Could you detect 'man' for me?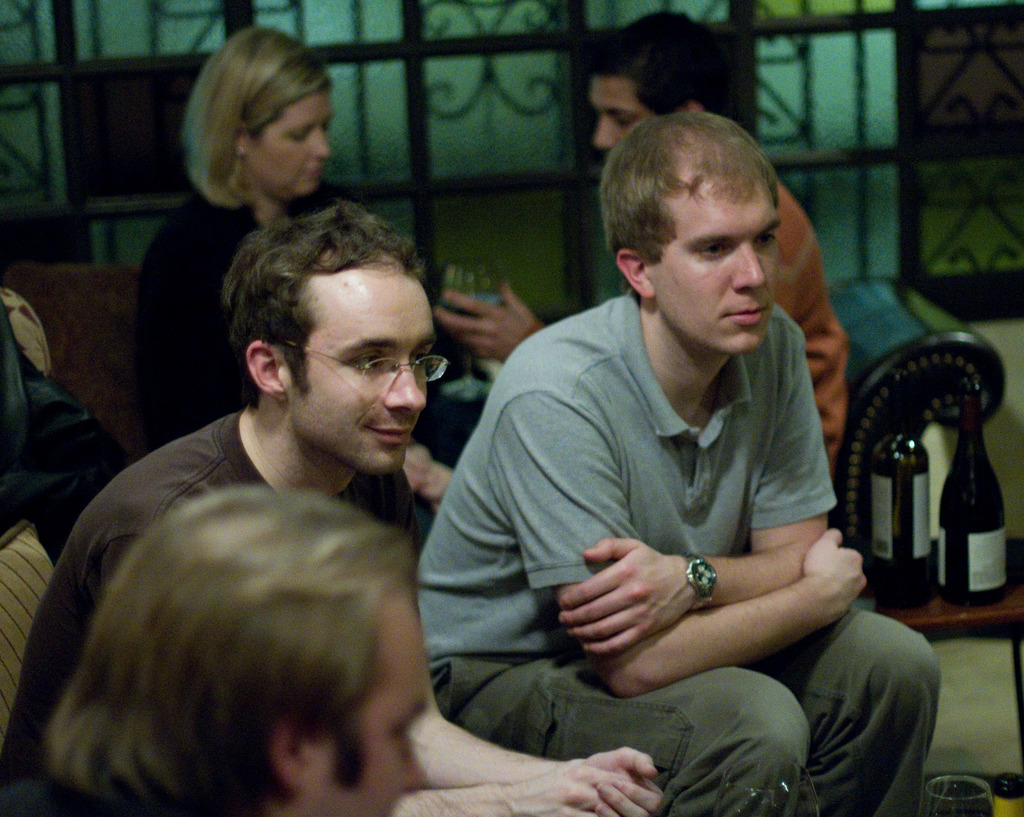
Detection result: bbox=[0, 196, 660, 816].
